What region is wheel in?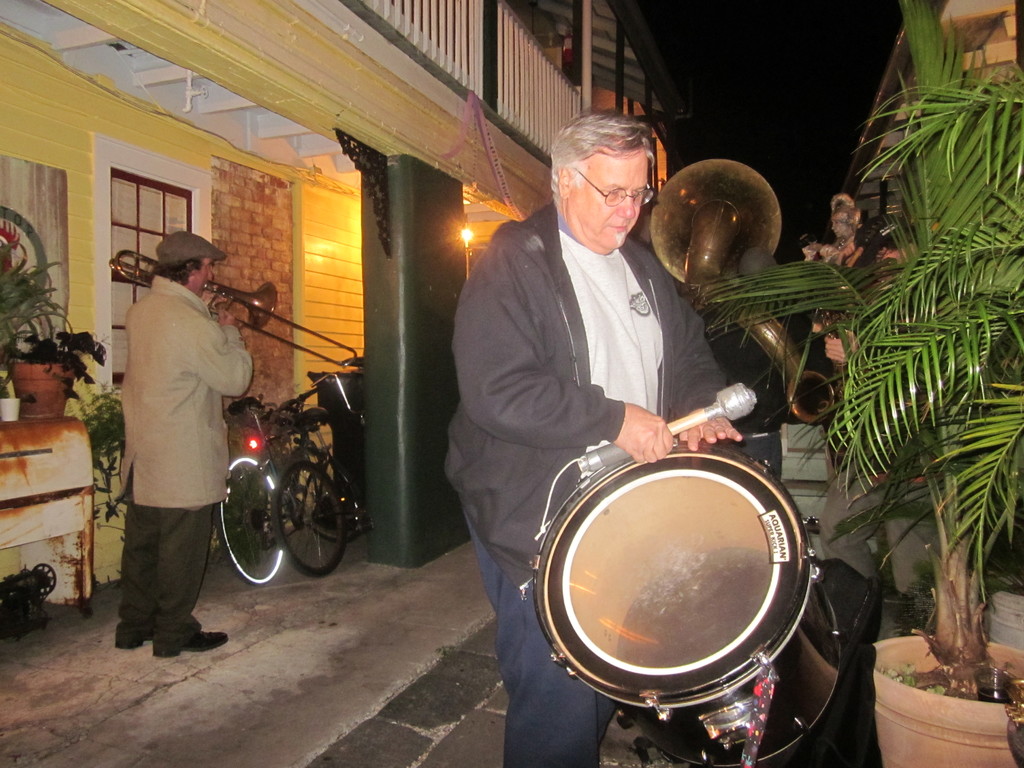
{"left": 275, "top": 462, "right": 344, "bottom": 577}.
